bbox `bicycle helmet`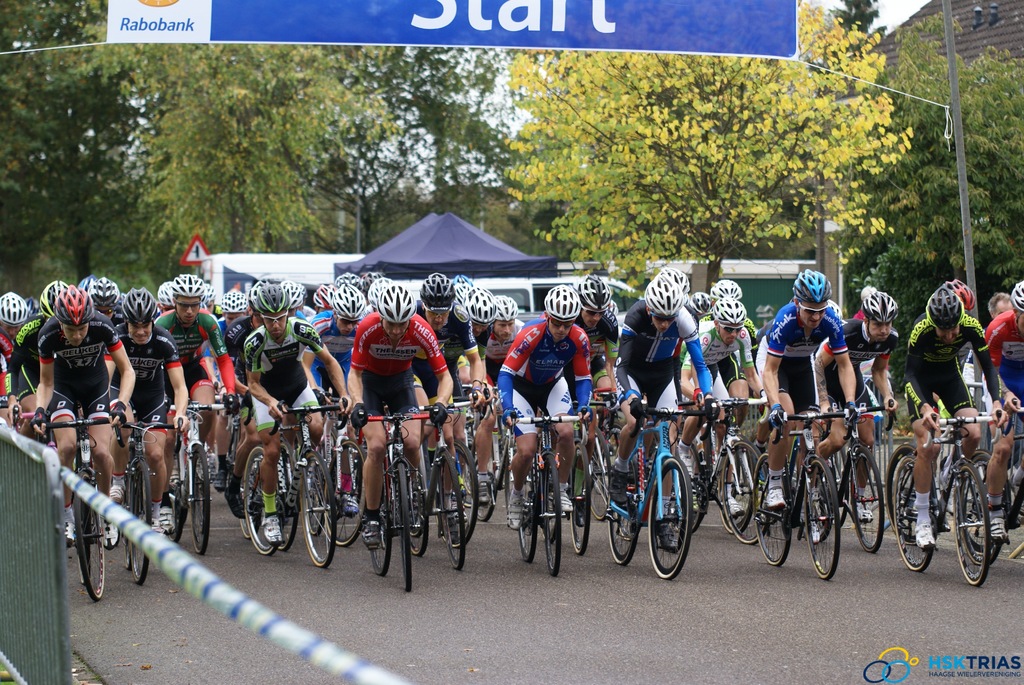
<box>224,287,257,311</box>
